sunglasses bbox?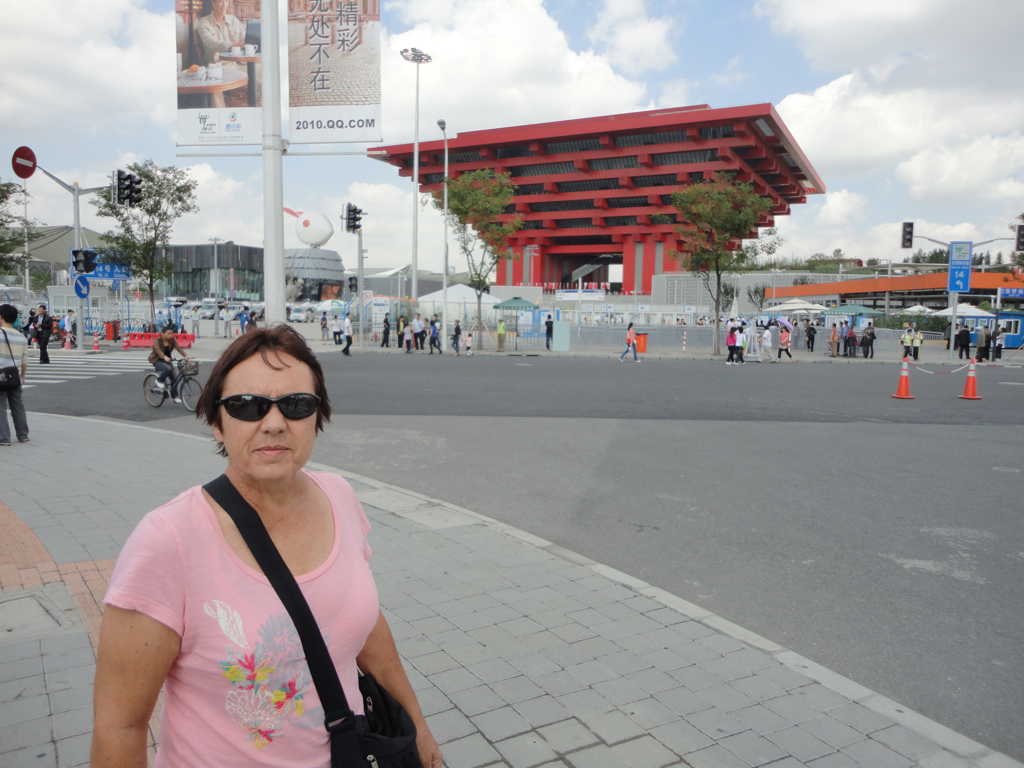
bbox=(215, 391, 324, 423)
